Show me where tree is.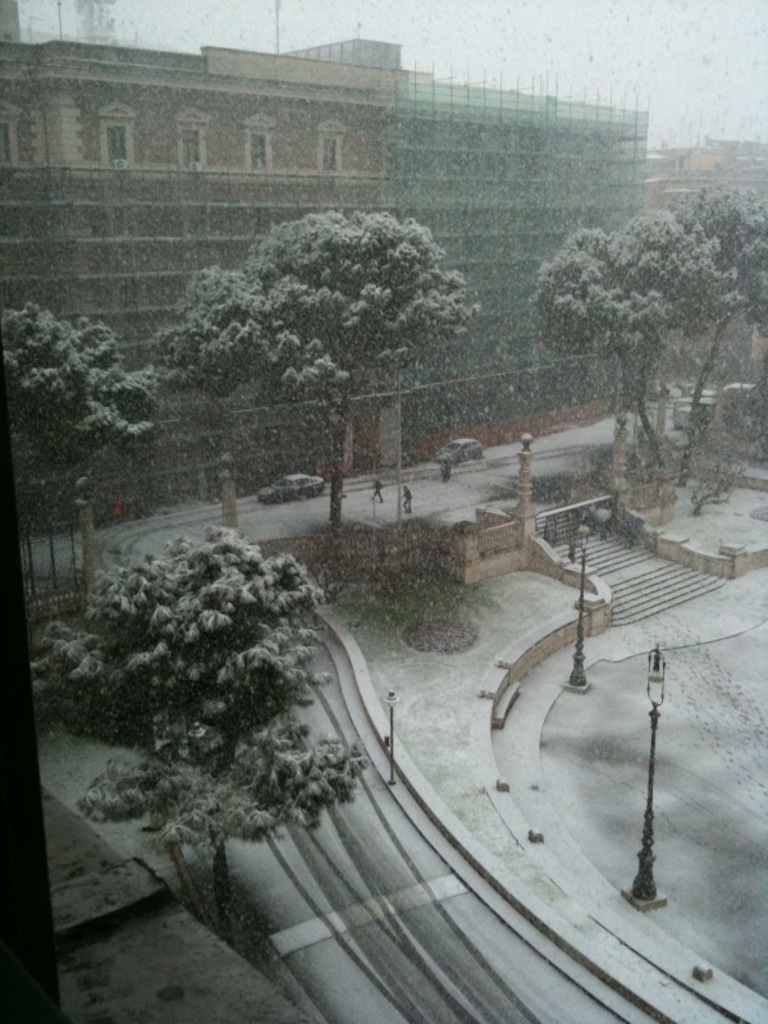
tree is at BBox(23, 522, 372, 945).
